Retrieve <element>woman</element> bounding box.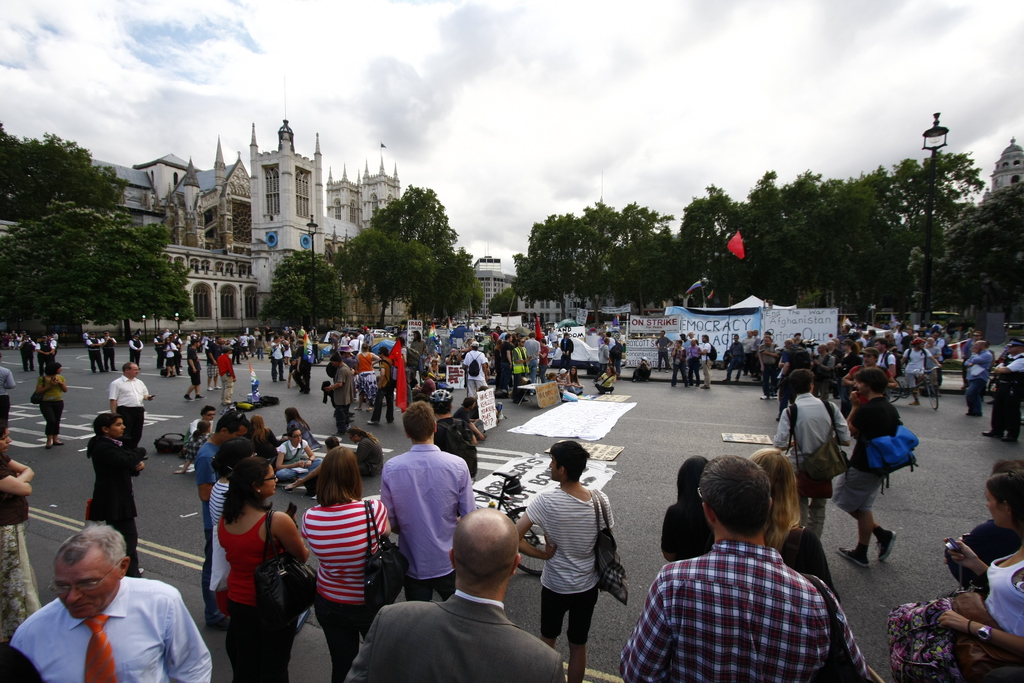
Bounding box: 938, 477, 1023, 681.
